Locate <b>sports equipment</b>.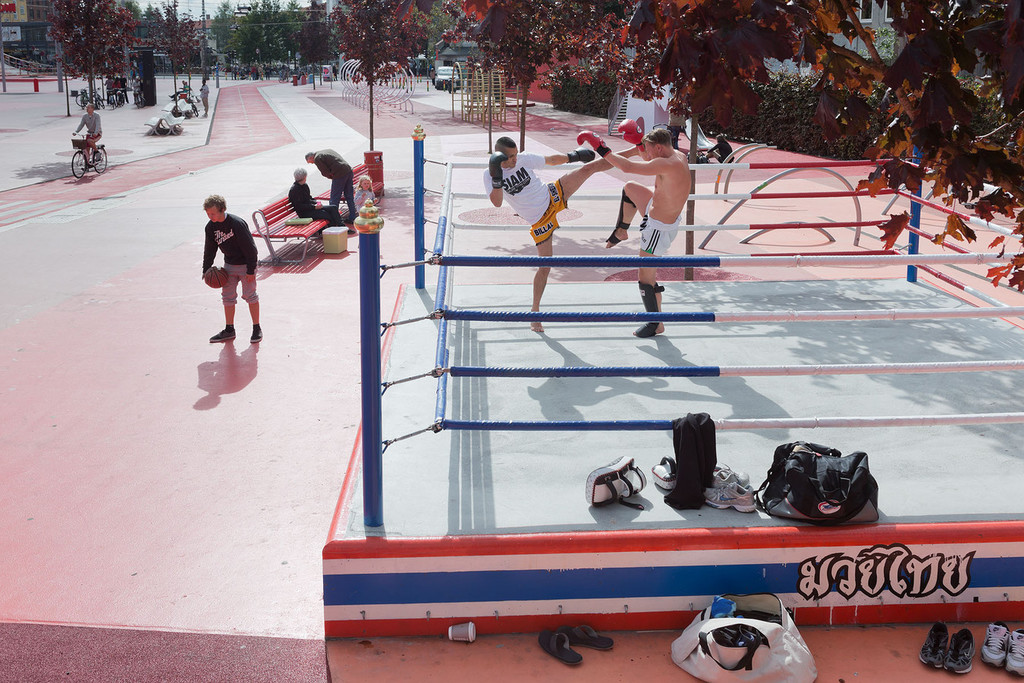
Bounding box: 602 187 636 246.
